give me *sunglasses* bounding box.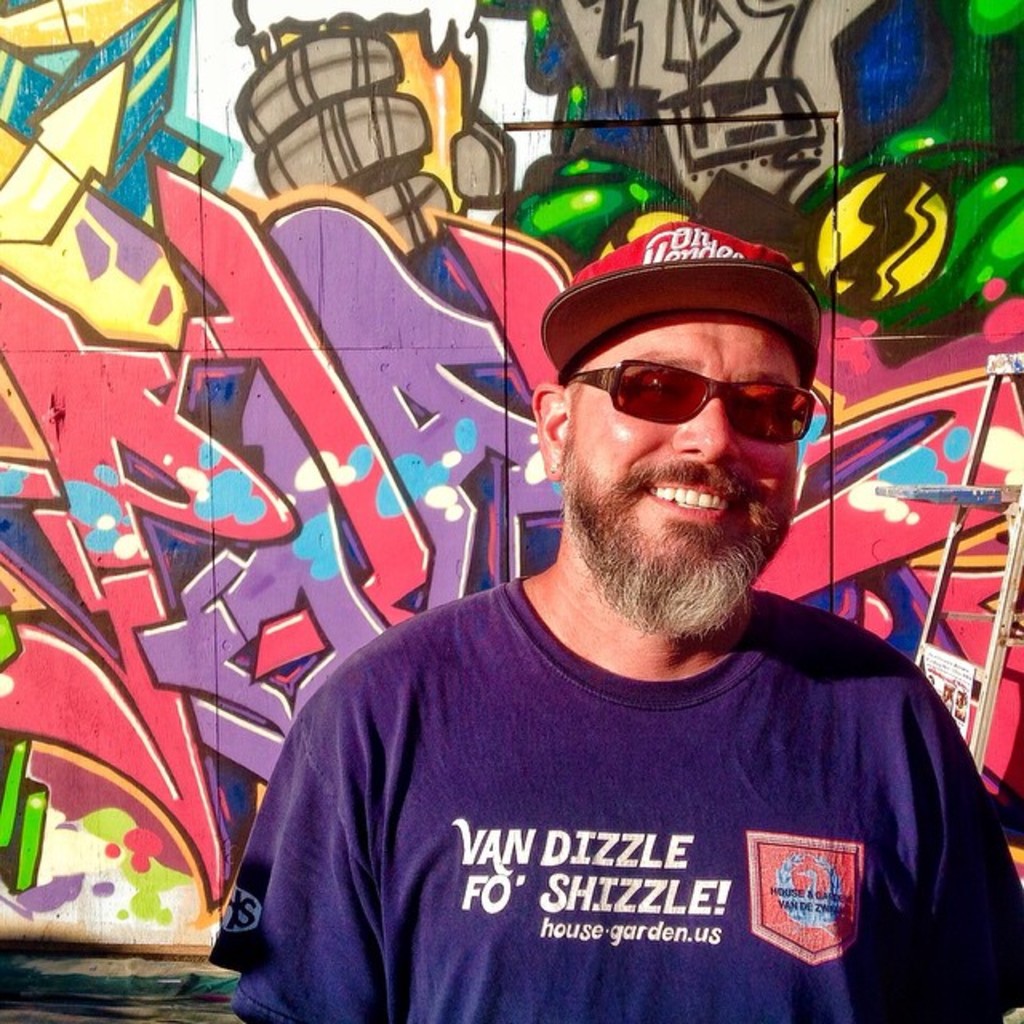
[562,357,816,446].
